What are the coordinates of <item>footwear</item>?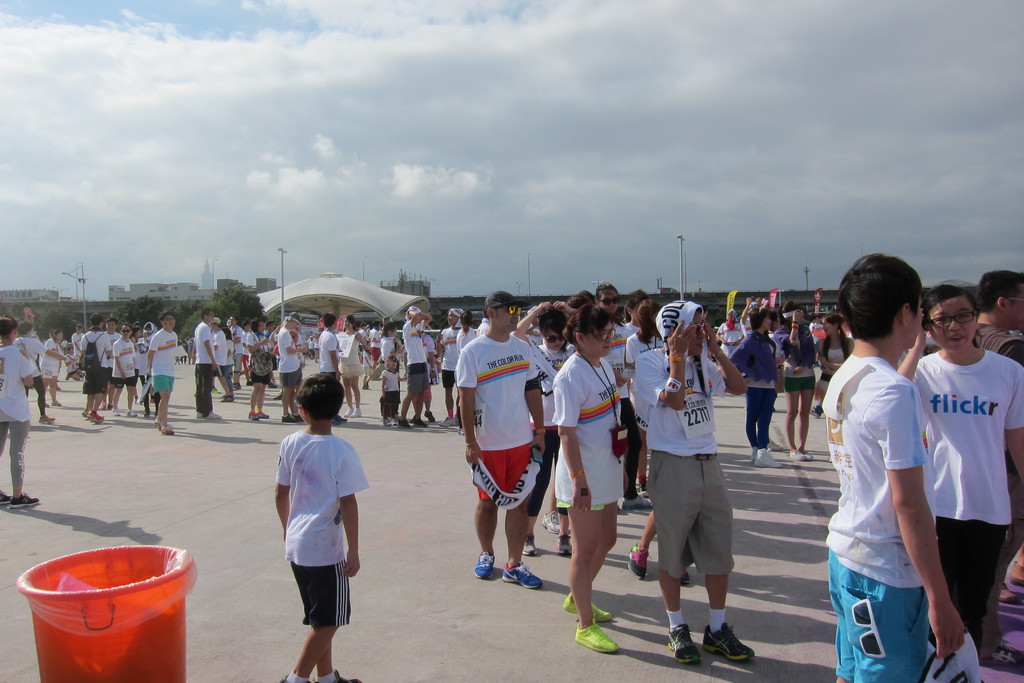
(10,493,42,507).
